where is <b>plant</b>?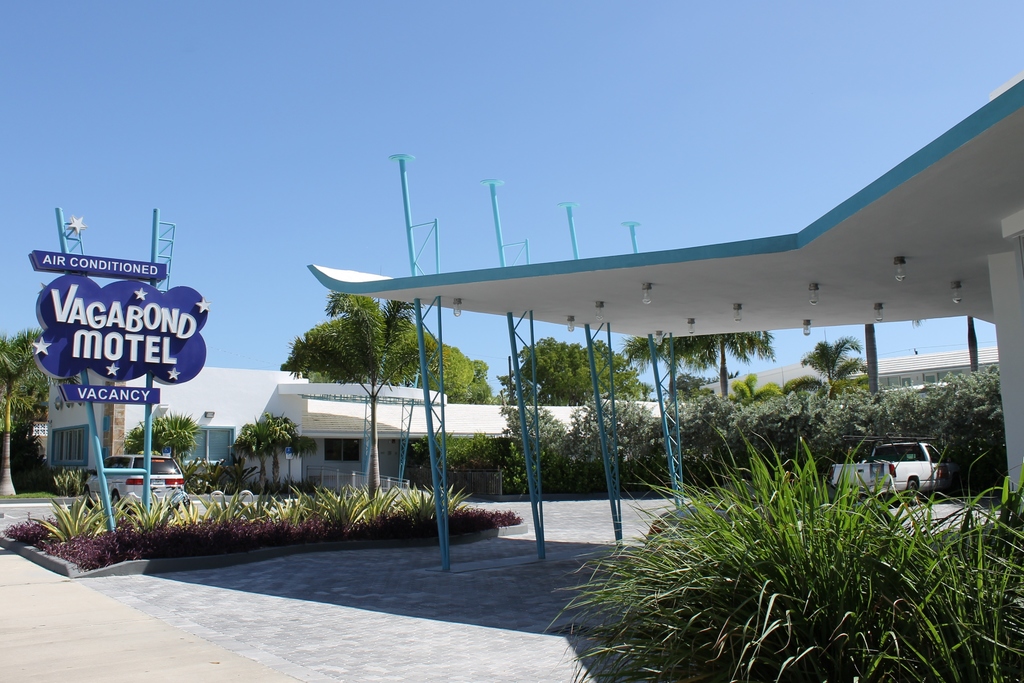
[x1=49, y1=466, x2=88, y2=497].
